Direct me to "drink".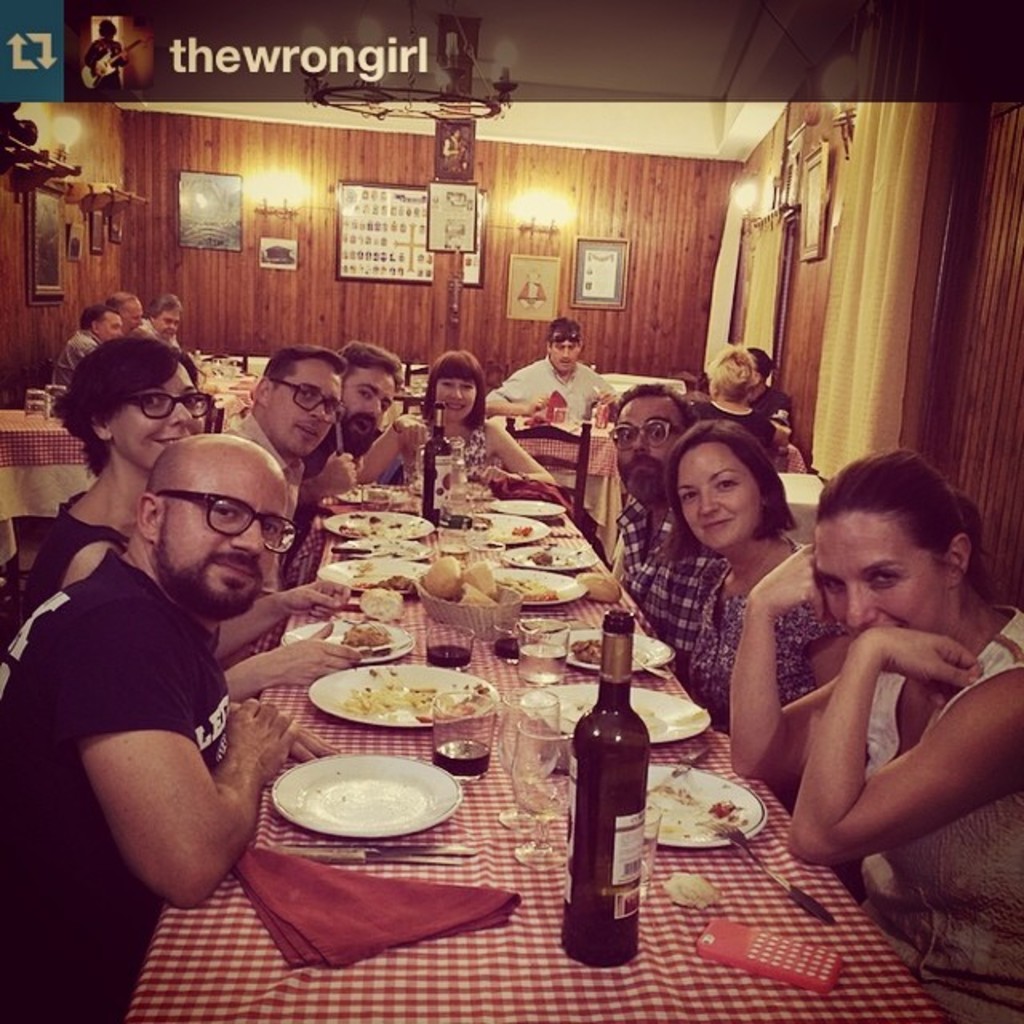
Direction: (left=520, top=650, right=570, bottom=683).
